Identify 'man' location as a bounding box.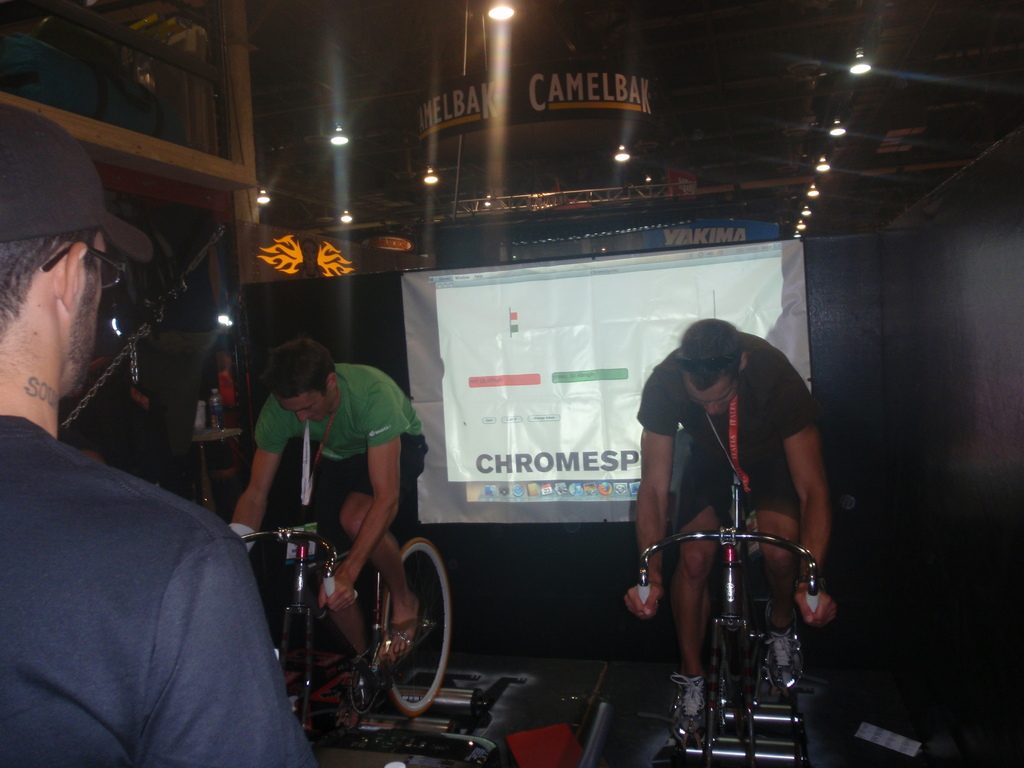
left=3, top=285, right=294, bottom=767.
